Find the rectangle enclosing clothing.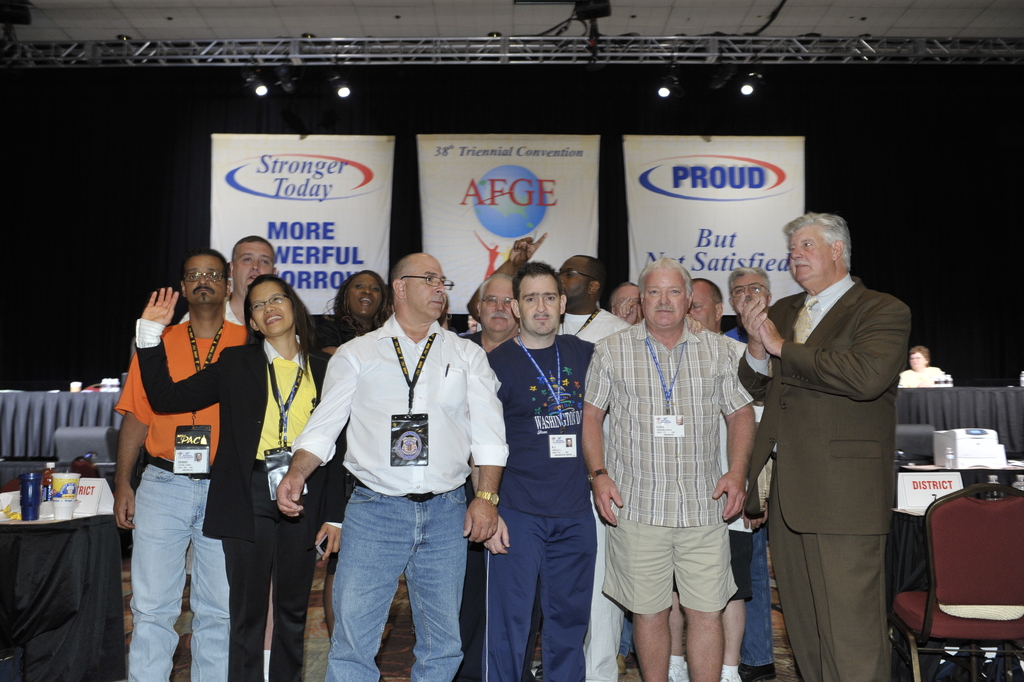
(557, 305, 631, 681).
